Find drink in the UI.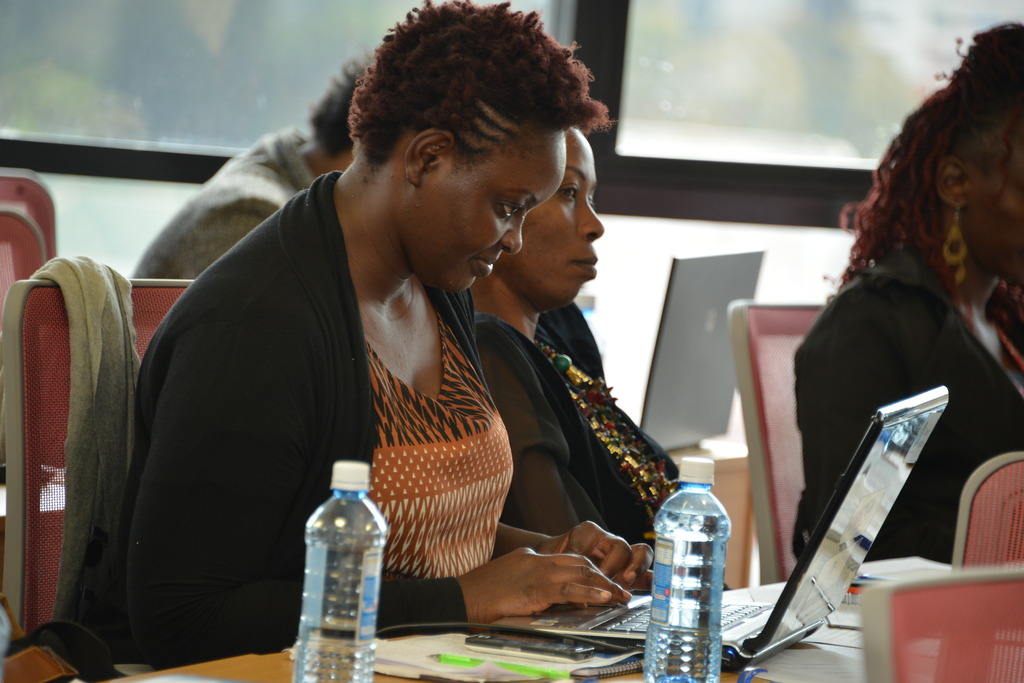
UI element at [298,465,384,663].
